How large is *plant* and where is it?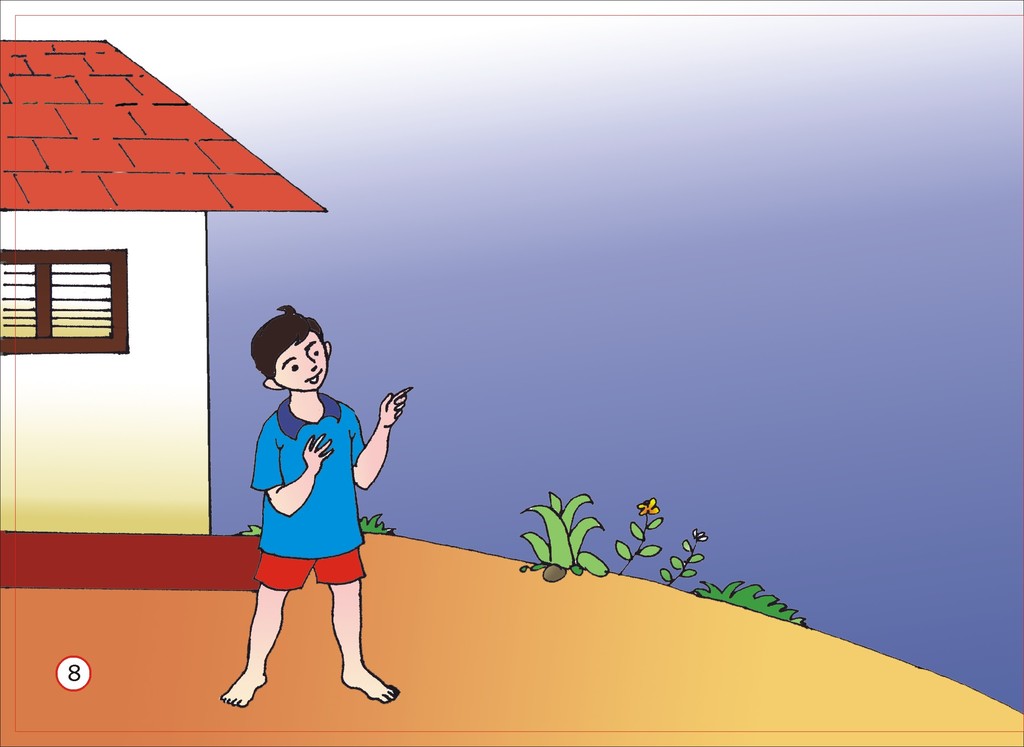
Bounding box: box(694, 578, 804, 625).
